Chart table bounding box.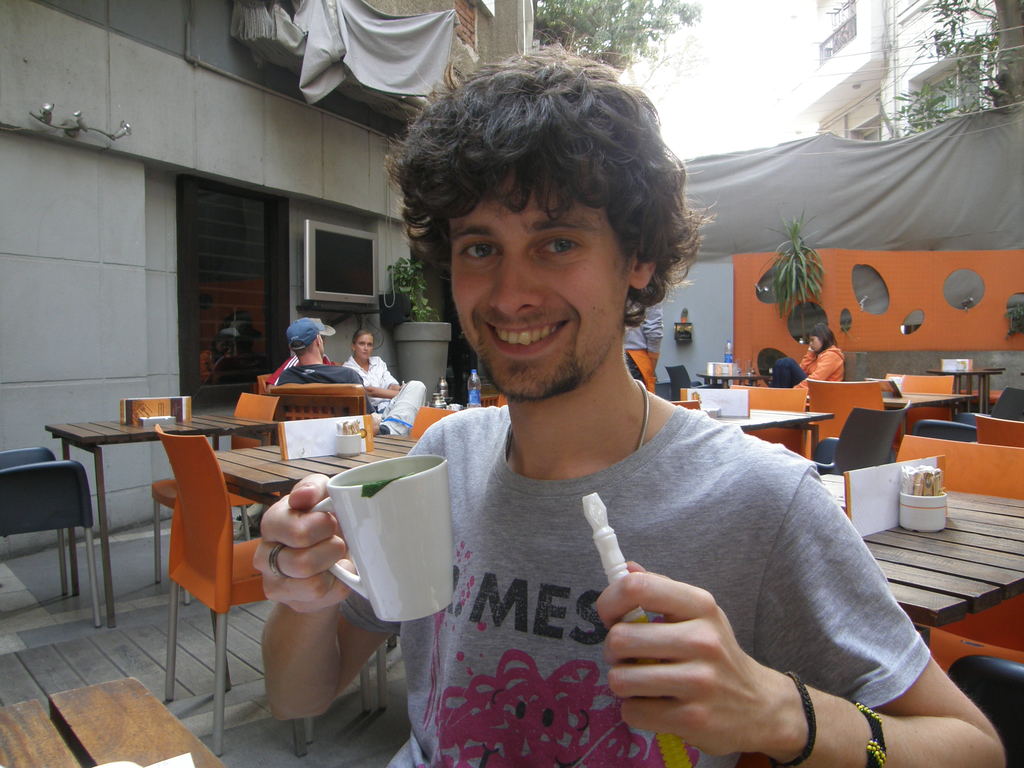
Charted: Rect(817, 461, 1023, 651).
